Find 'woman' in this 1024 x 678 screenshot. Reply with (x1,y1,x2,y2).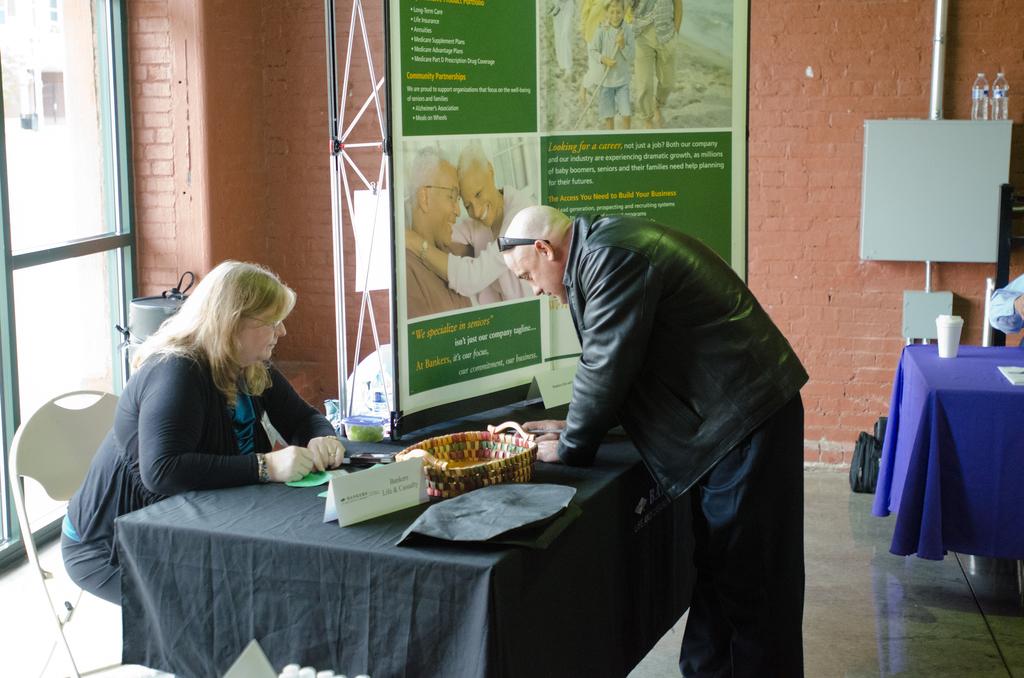
(62,255,347,604).
